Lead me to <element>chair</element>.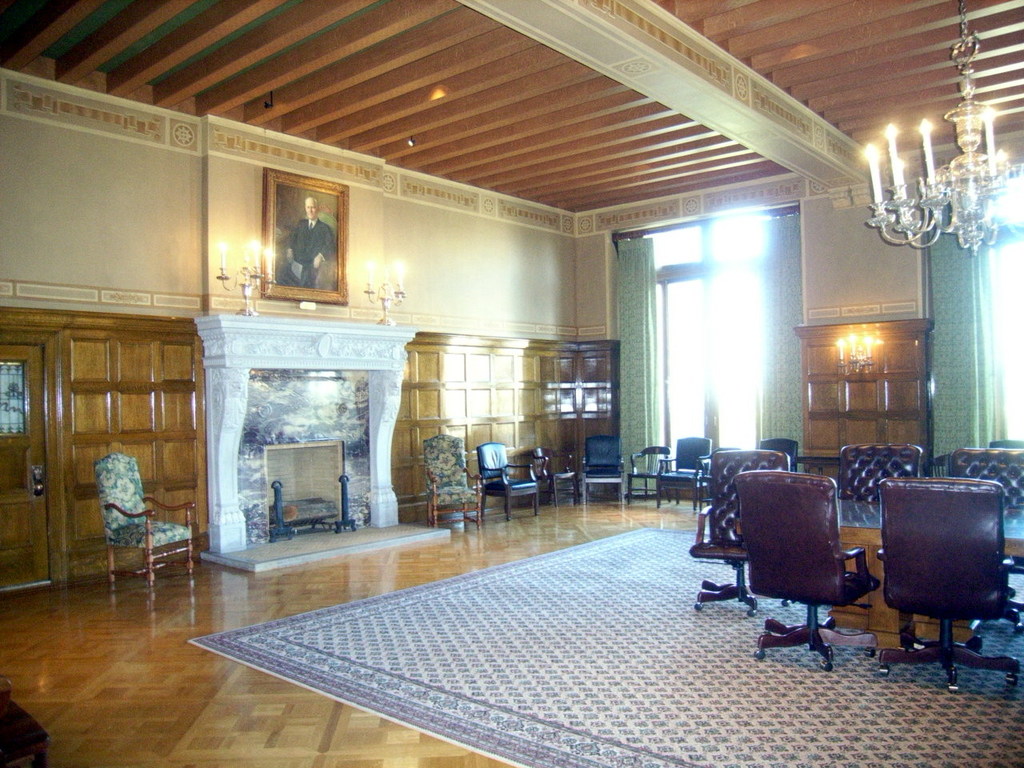
Lead to (x1=630, y1=440, x2=674, y2=500).
